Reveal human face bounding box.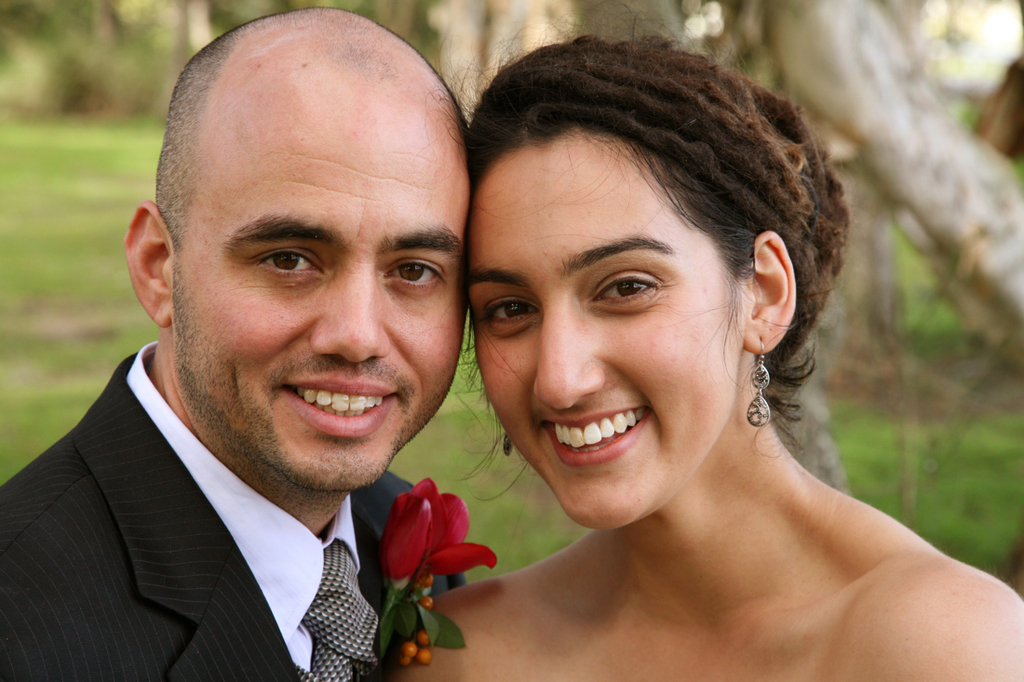
Revealed: select_region(167, 75, 467, 490).
